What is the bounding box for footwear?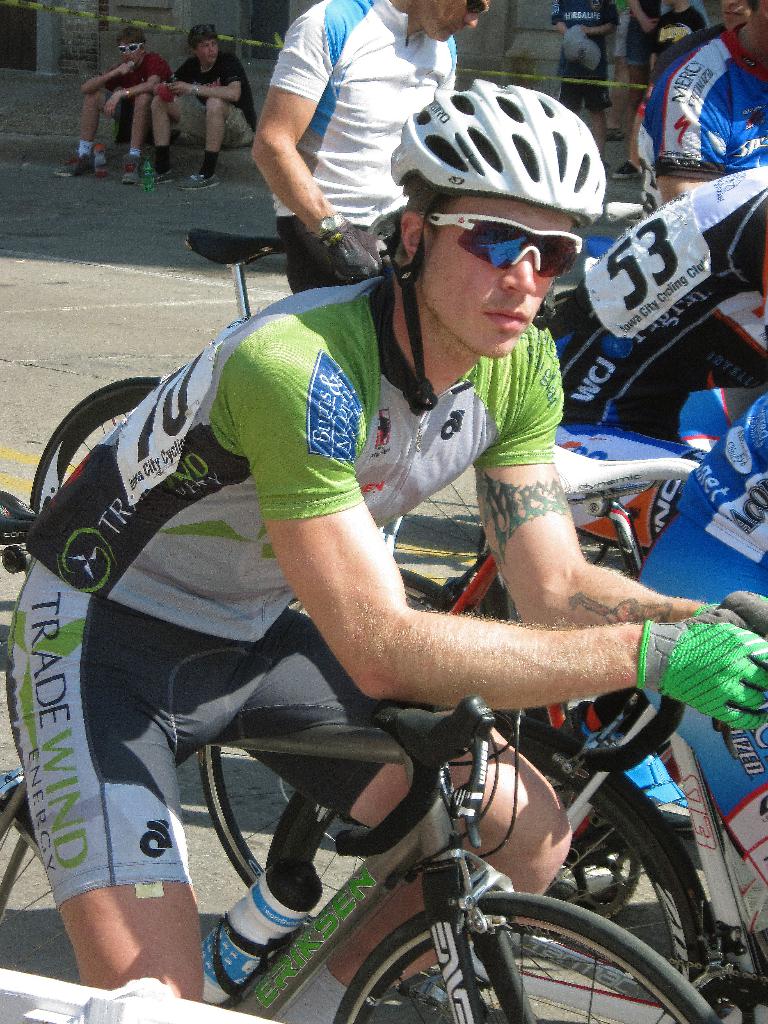
603, 127, 624, 141.
